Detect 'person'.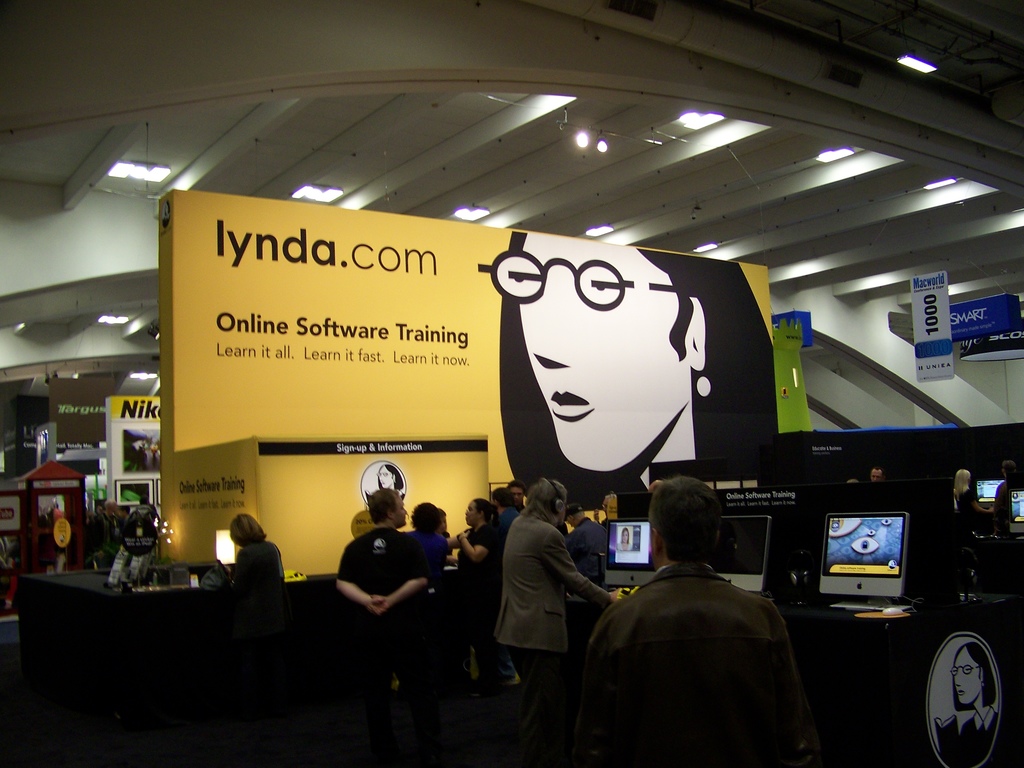
Detected at bbox=(647, 479, 660, 492).
